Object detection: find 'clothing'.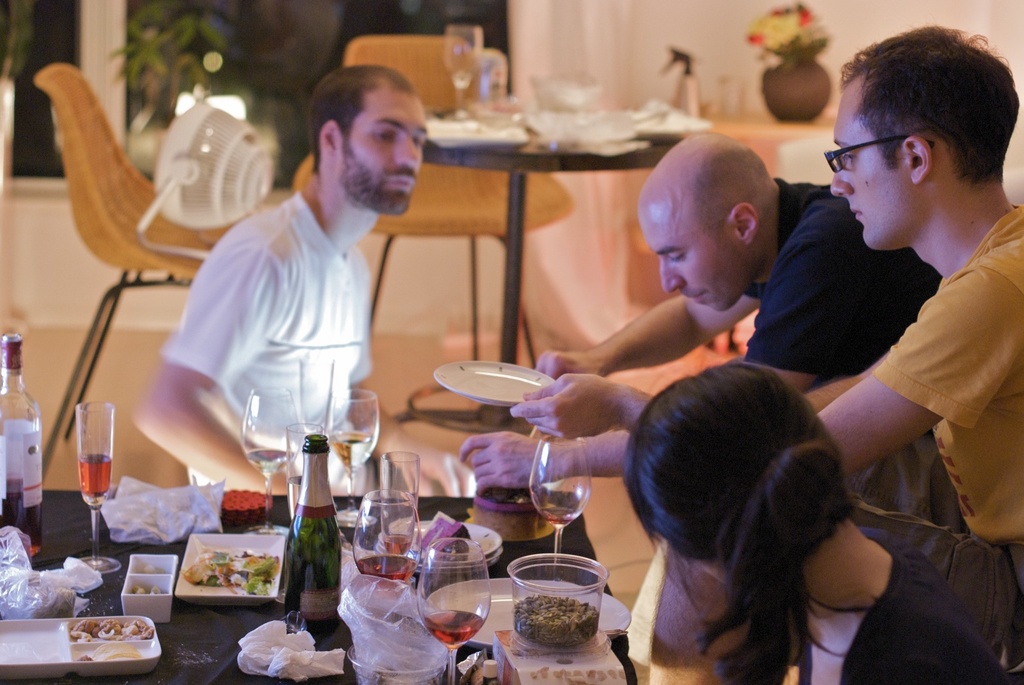
<region>629, 200, 1023, 673</region>.
